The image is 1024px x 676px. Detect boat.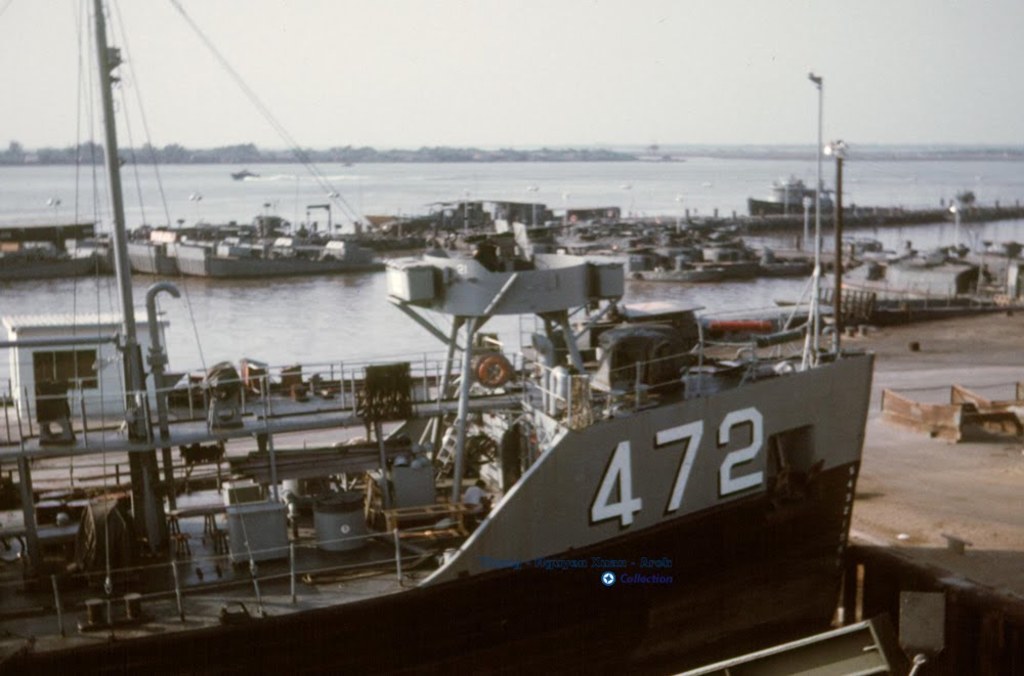
Detection: box=[0, 0, 874, 675].
